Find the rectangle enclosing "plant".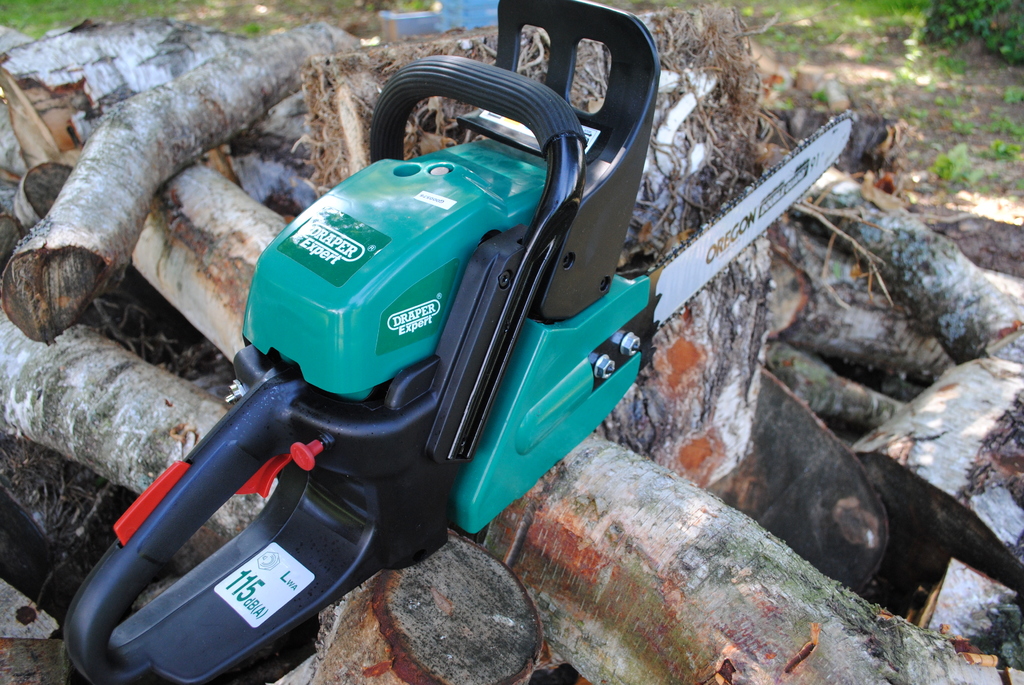
pyautogui.locateOnScreen(936, 141, 984, 187).
